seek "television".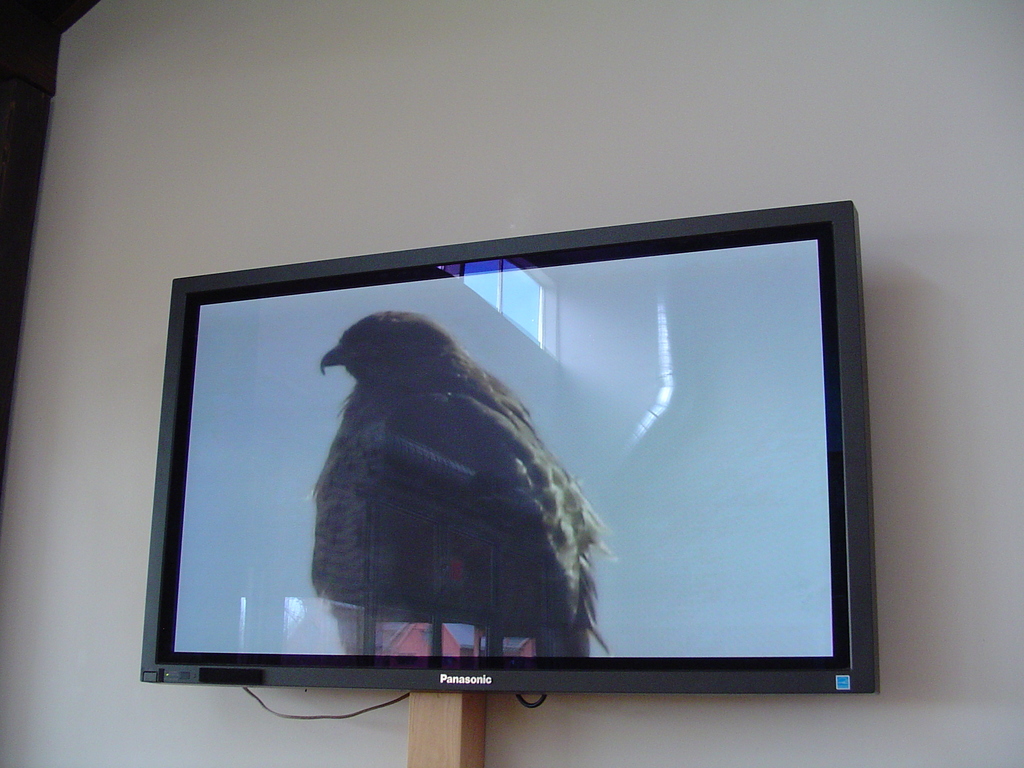
<box>141,200,878,694</box>.
